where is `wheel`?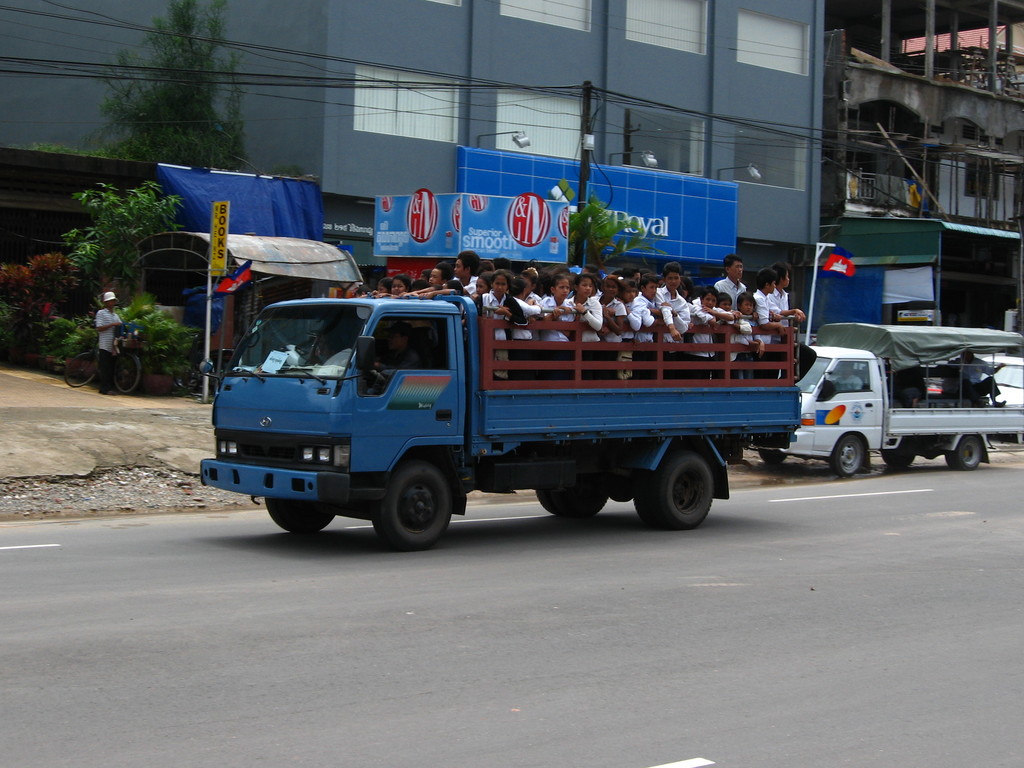
pyautogui.locateOnScreen(531, 482, 607, 519).
